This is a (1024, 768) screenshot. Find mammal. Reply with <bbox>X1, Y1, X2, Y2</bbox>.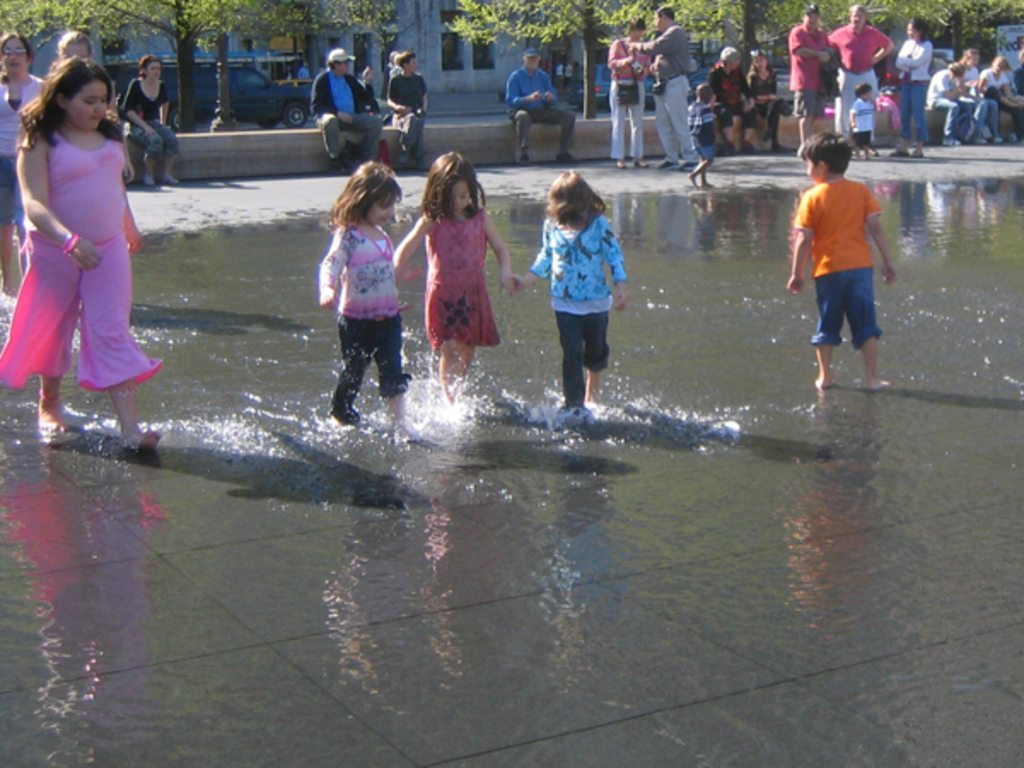
<bbox>391, 49, 427, 164</bbox>.
